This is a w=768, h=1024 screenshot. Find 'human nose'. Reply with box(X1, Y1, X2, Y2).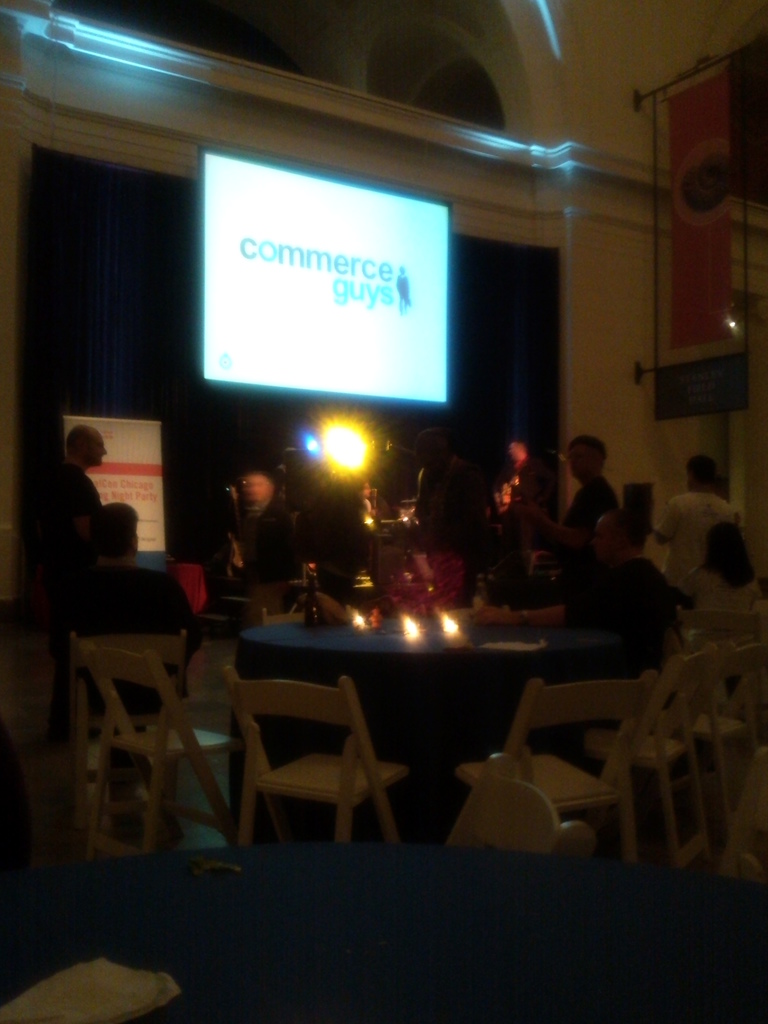
box(101, 445, 106, 452).
